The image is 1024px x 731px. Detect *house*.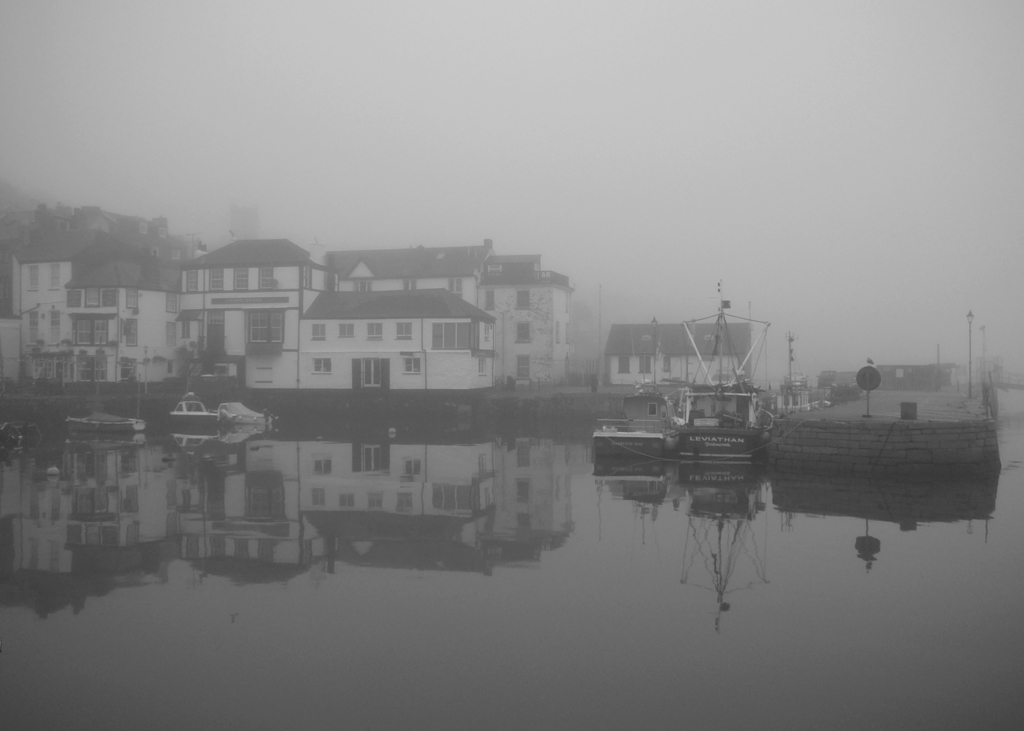
Detection: [1, 249, 74, 387].
